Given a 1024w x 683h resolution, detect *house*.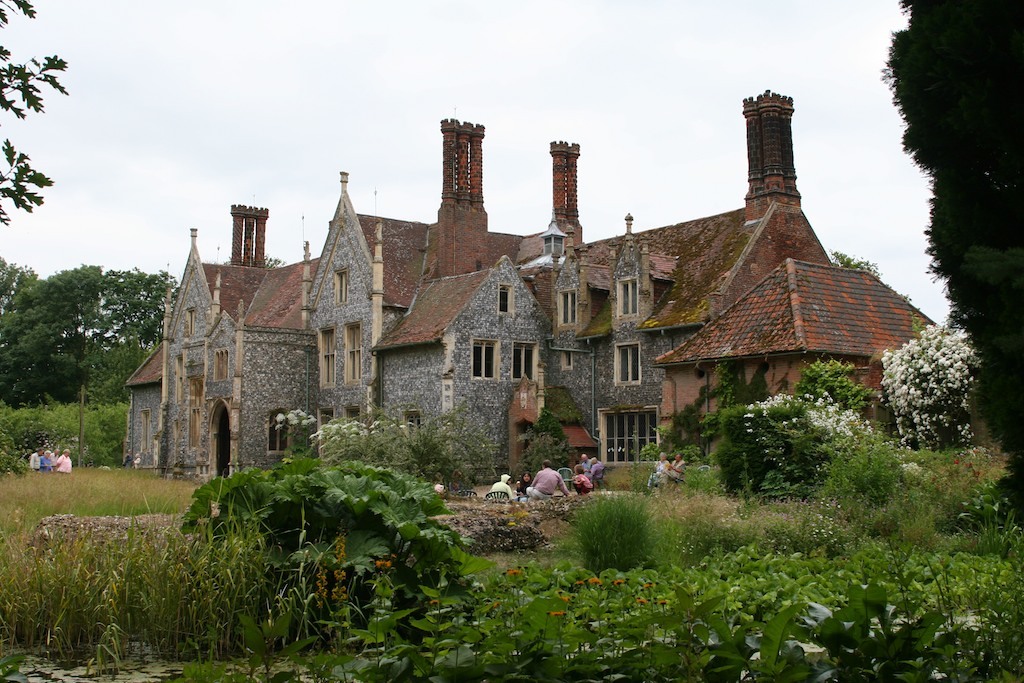
[x1=146, y1=88, x2=897, y2=530].
